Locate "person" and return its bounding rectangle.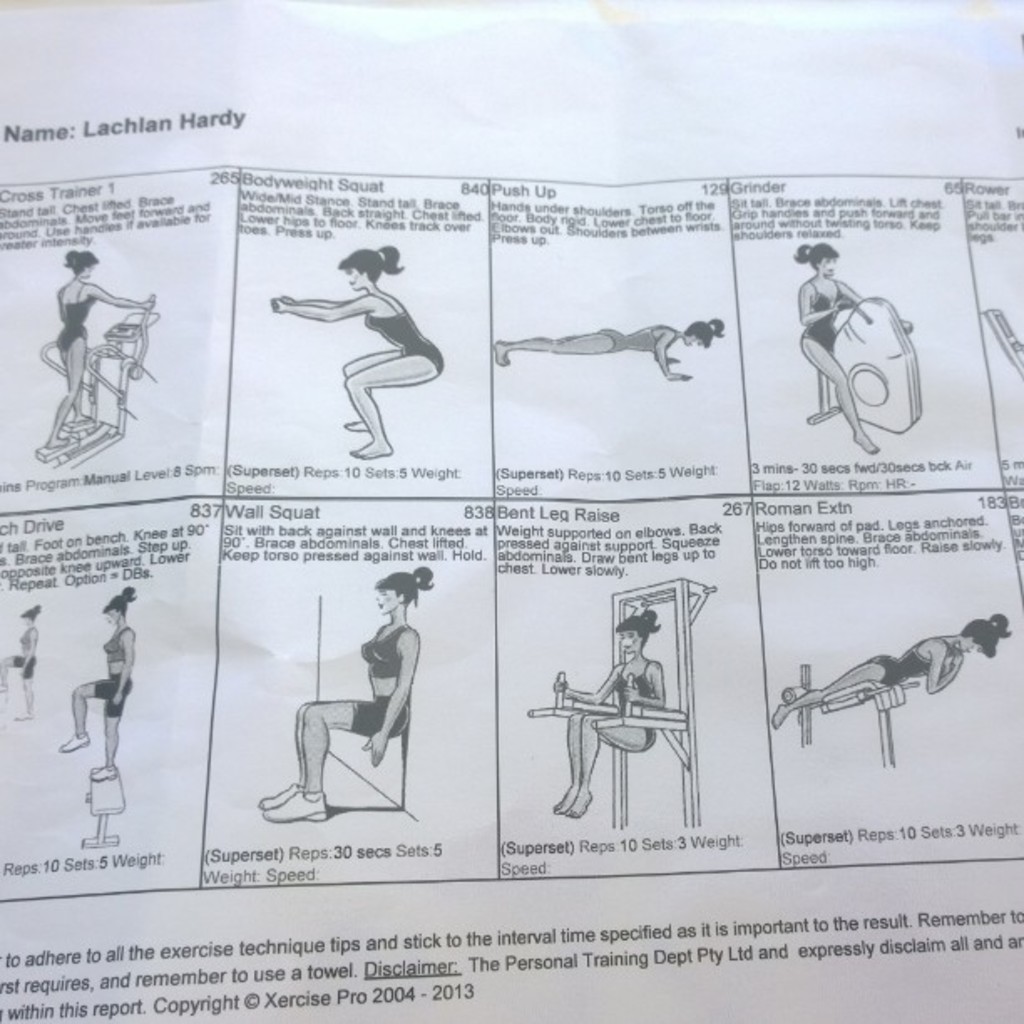
bbox=[69, 591, 132, 780].
